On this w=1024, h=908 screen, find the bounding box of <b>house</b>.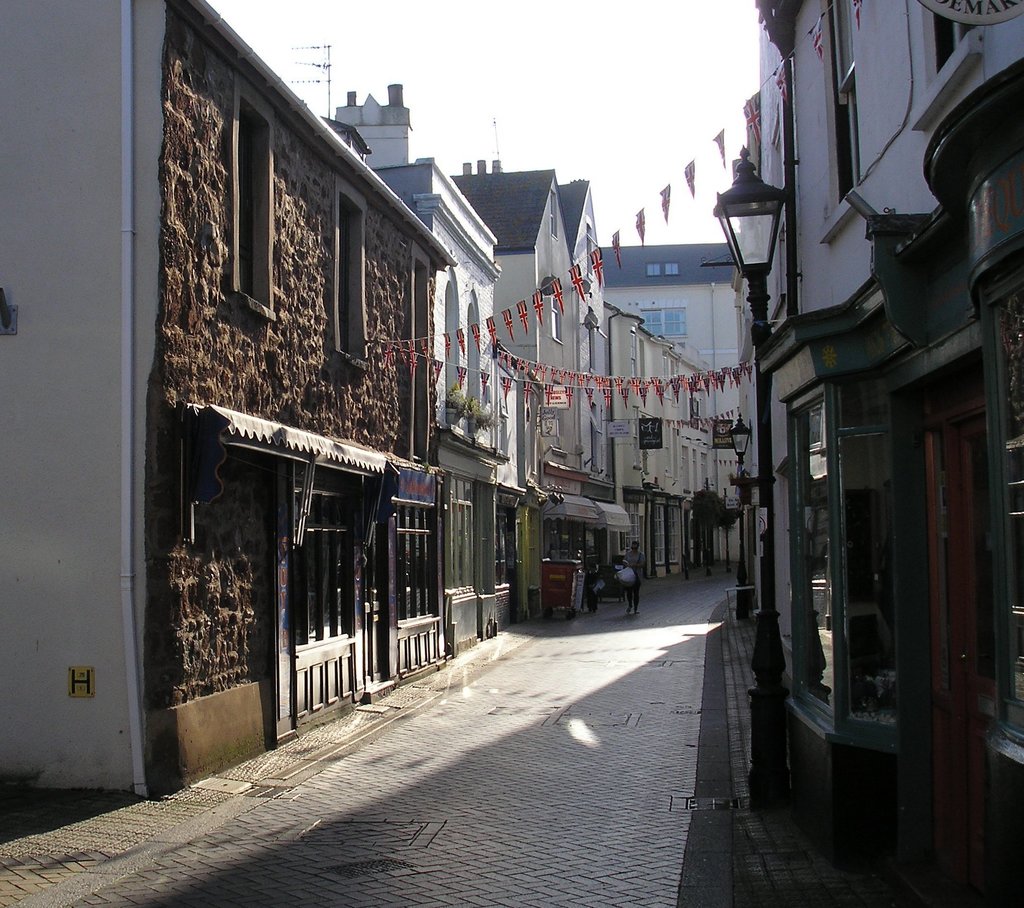
Bounding box: l=595, t=316, r=731, b=585.
